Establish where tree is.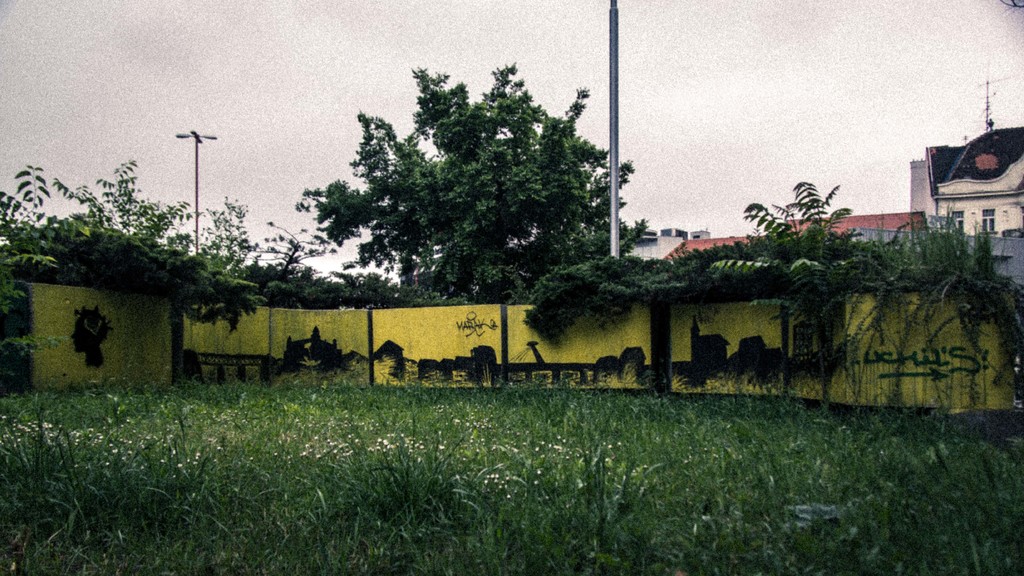
Established at 313,46,612,320.
